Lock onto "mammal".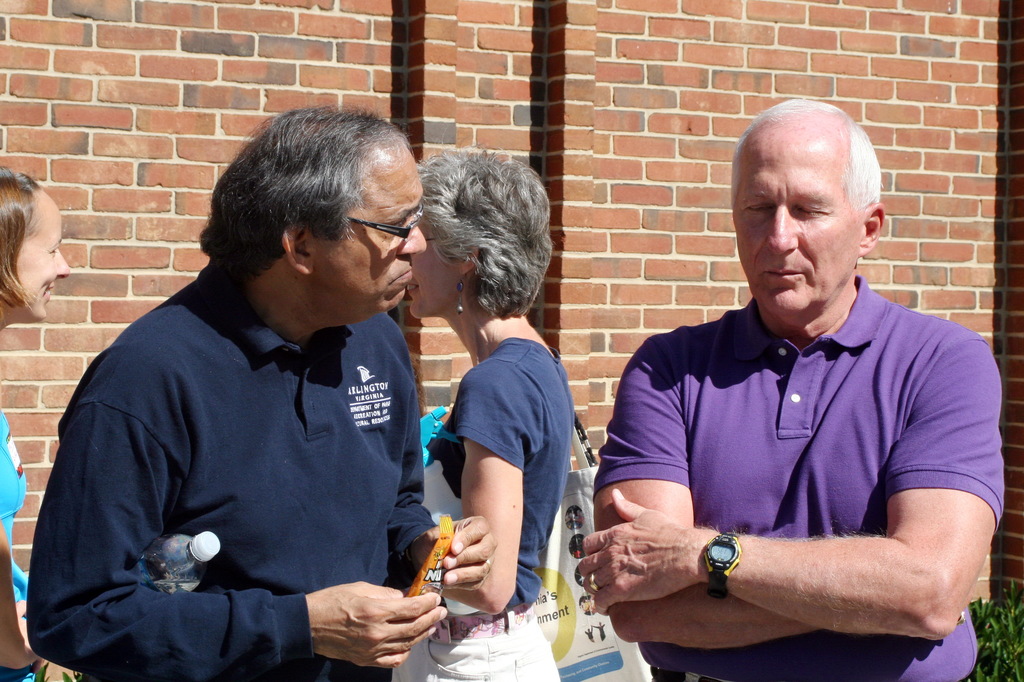
Locked: 13, 111, 486, 681.
